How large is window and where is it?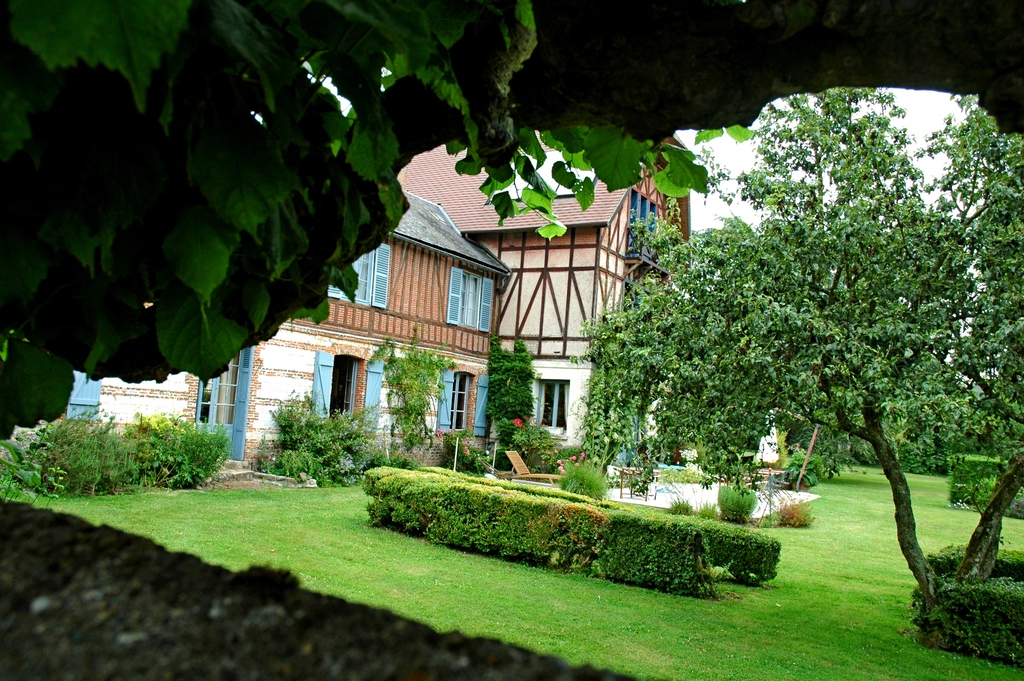
Bounding box: [450, 374, 471, 432].
